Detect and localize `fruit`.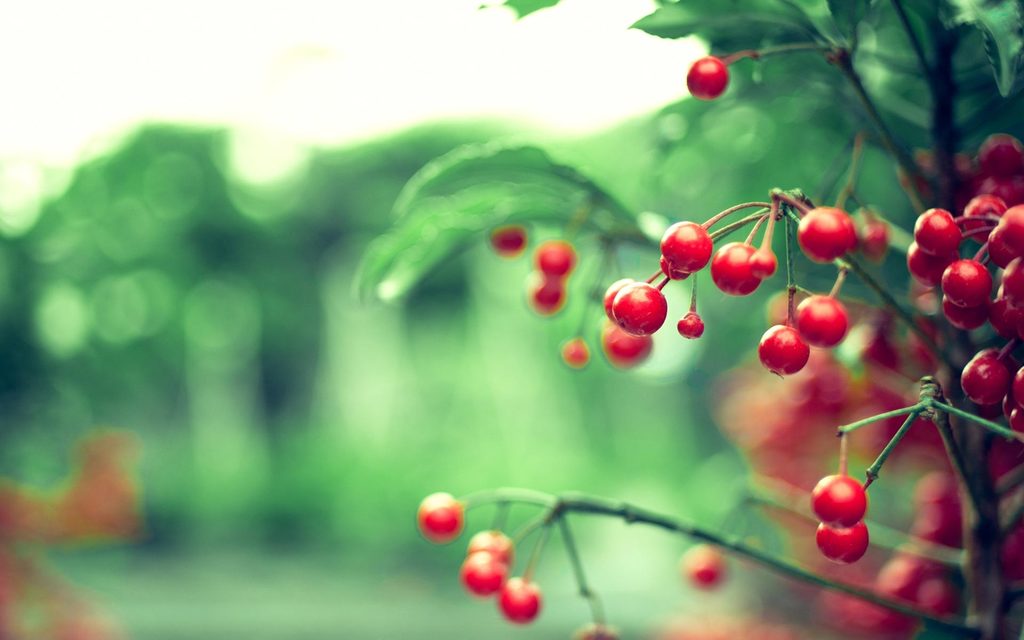
Localized at [602, 319, 655, 366].
